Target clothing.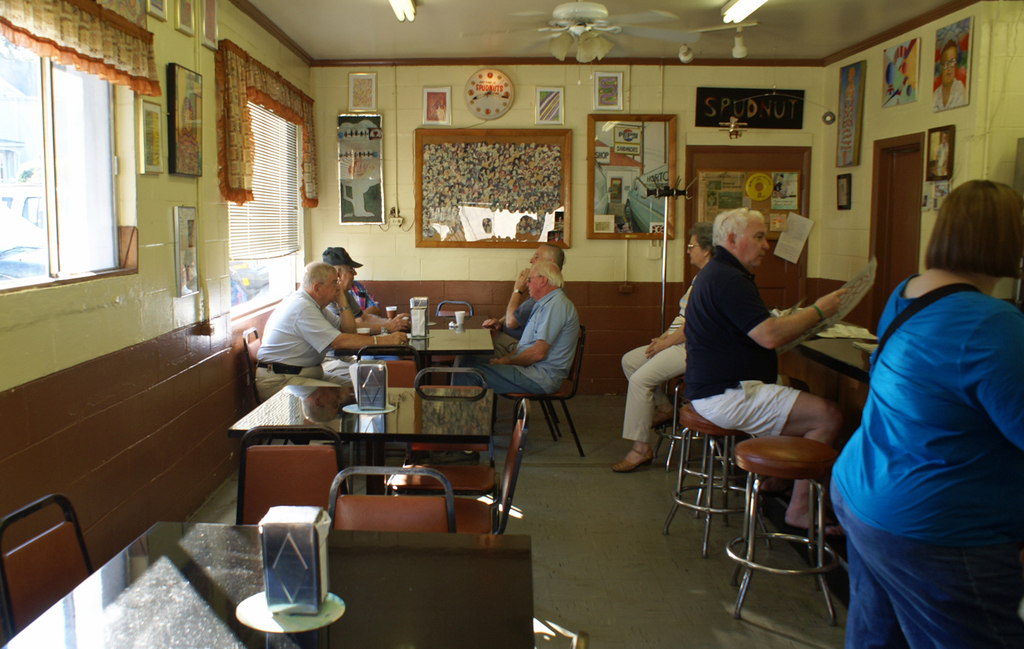
Target region: <region>622, 272, 699, 445</region>.
